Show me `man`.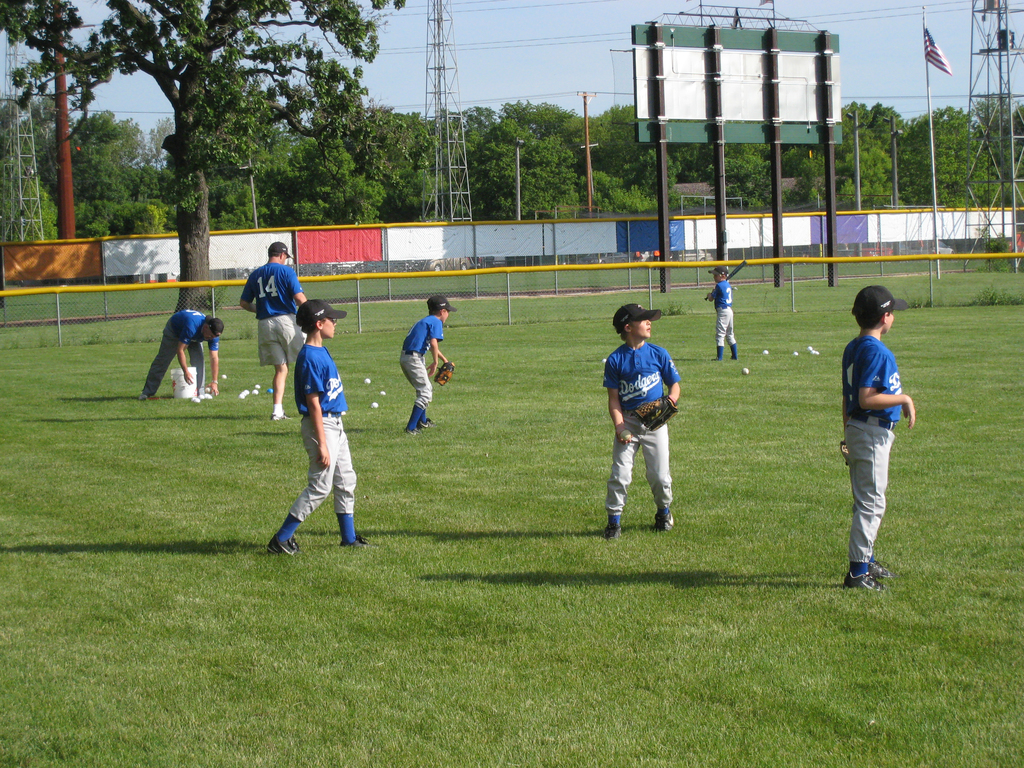
`man` is here: 600/301/691/548.
